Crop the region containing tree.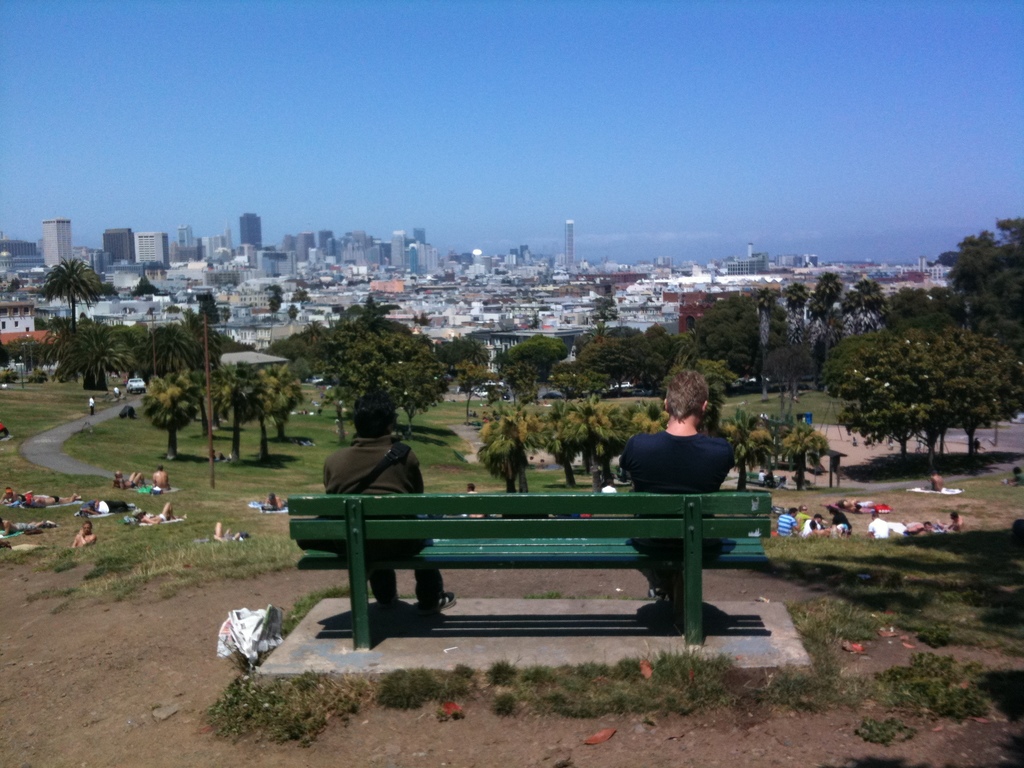
Crop region: [290, 288, 313, 301].
